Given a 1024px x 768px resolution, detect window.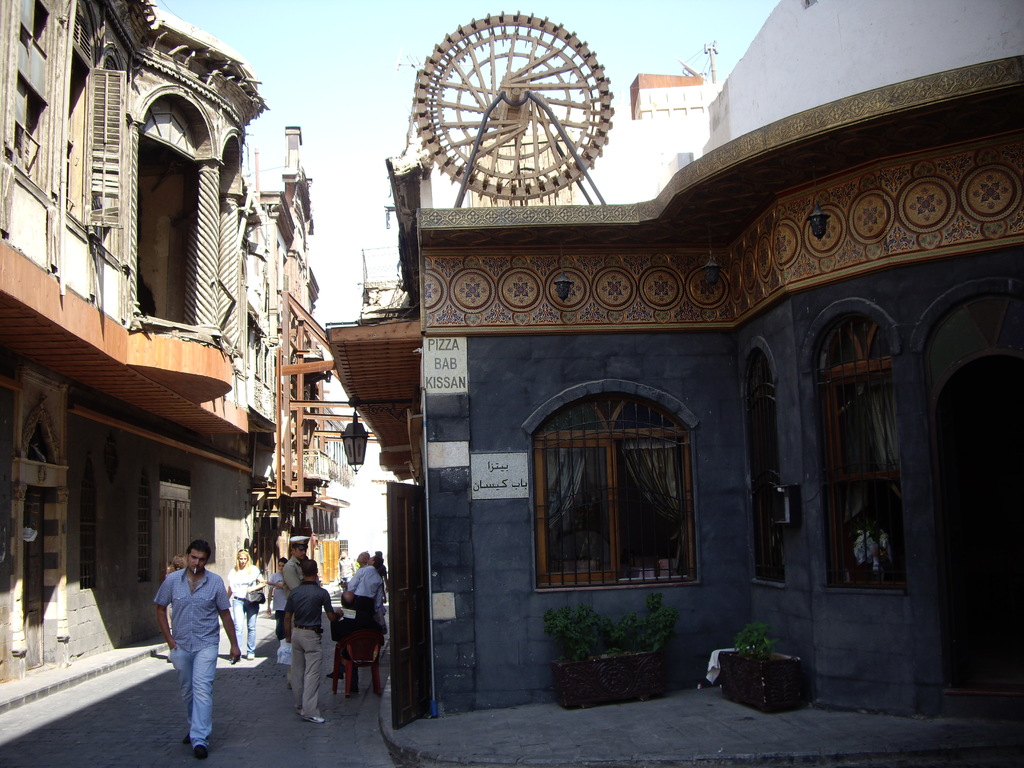
x1=807 y1=310 x2=902 y2=601.
